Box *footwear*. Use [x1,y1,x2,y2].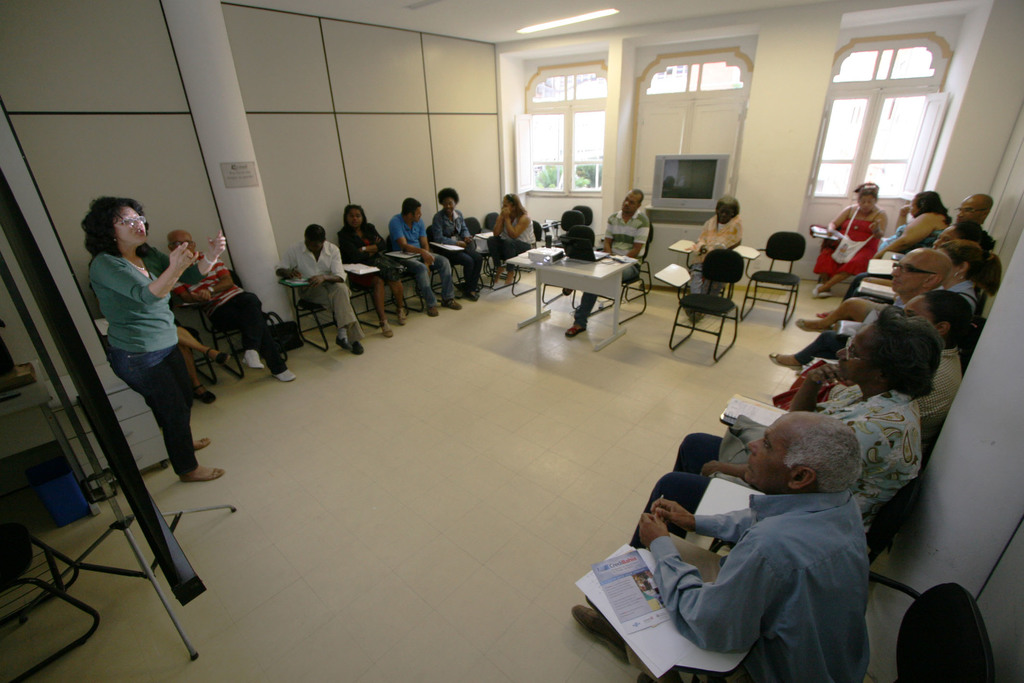
[334,337,350,347].
